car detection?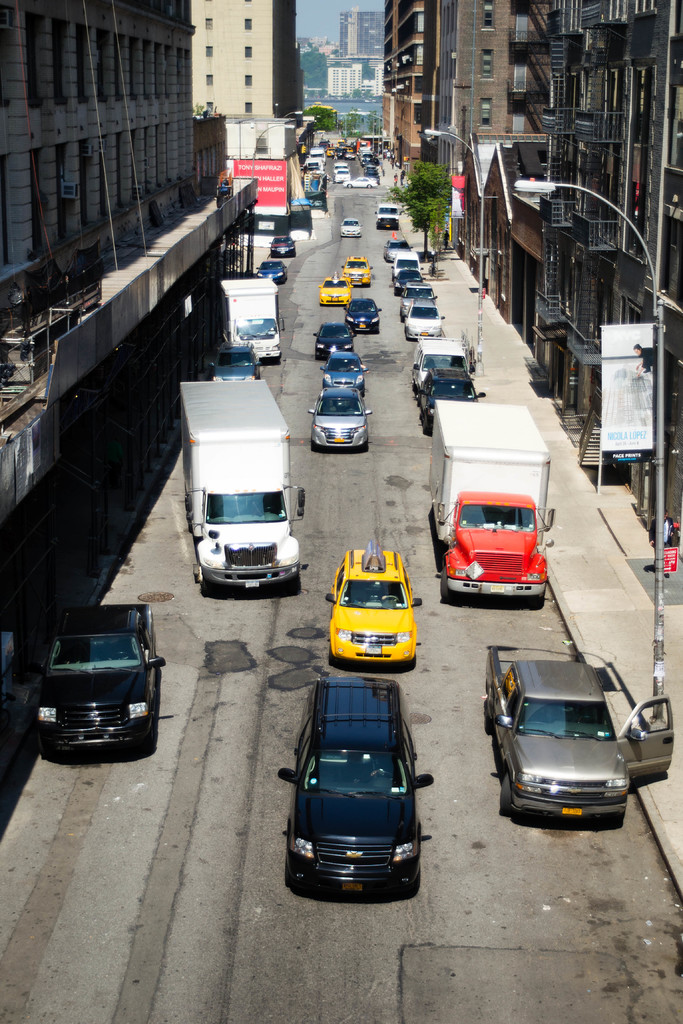
284 685 436 902
